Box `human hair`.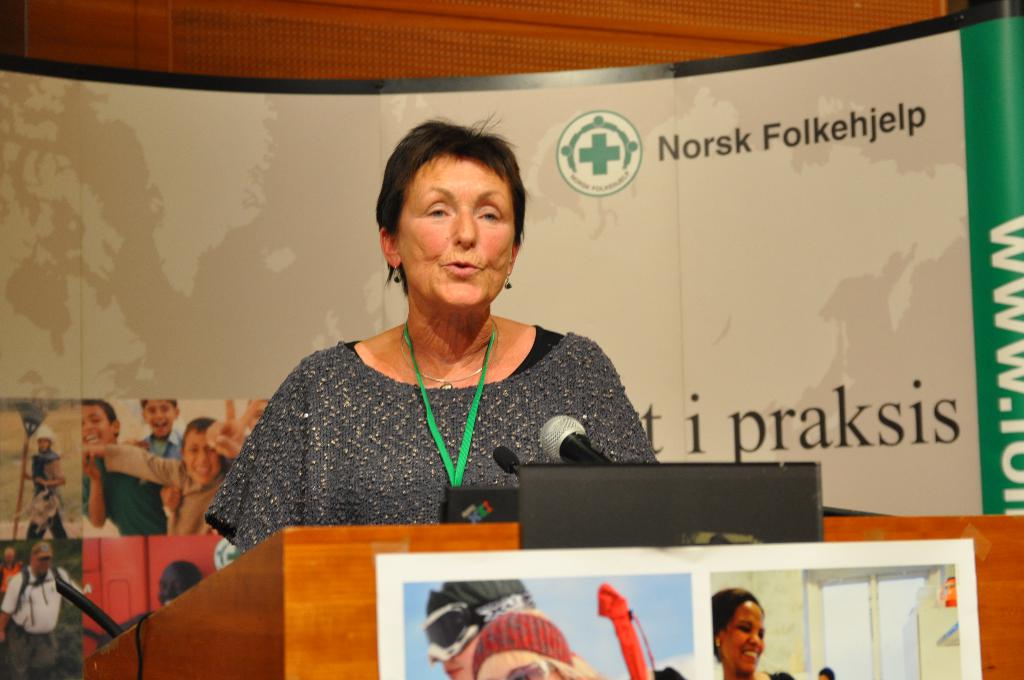
<region>82, 398, 121, 440</region>.
